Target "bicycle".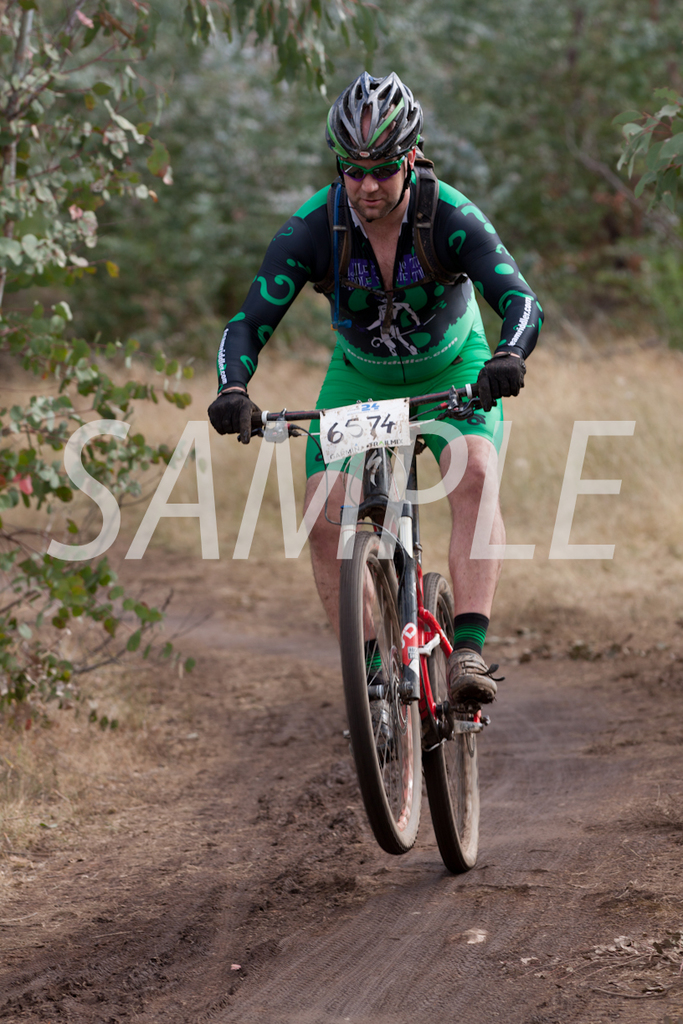
Target region: pyautogui.locateOnScreen(245, 356, 522, 873).
